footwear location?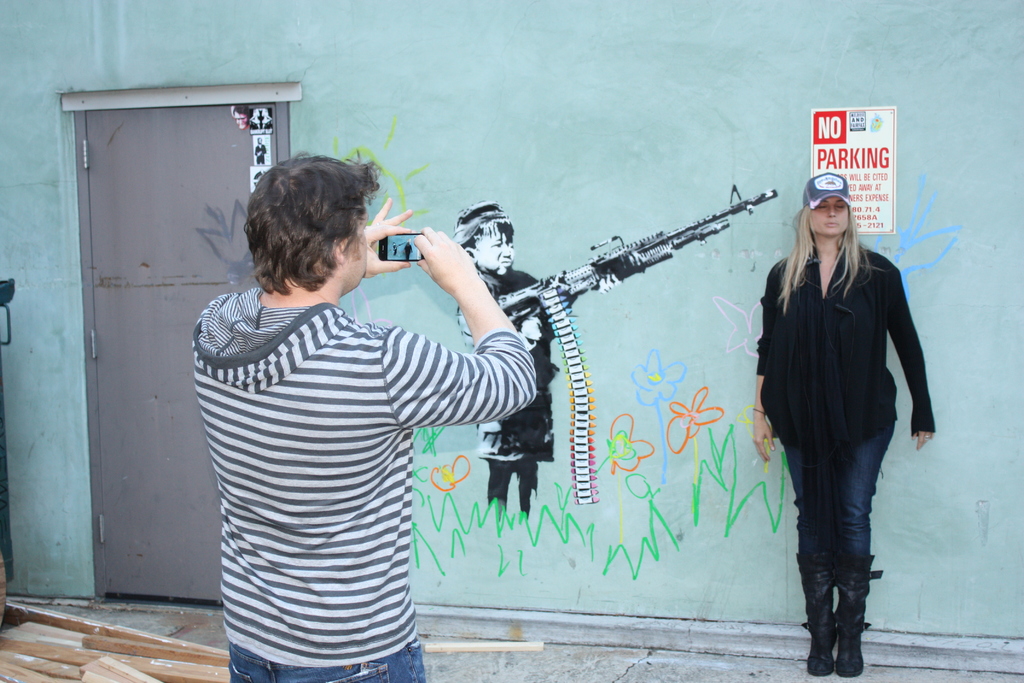
(812, 575, 883, 668)
